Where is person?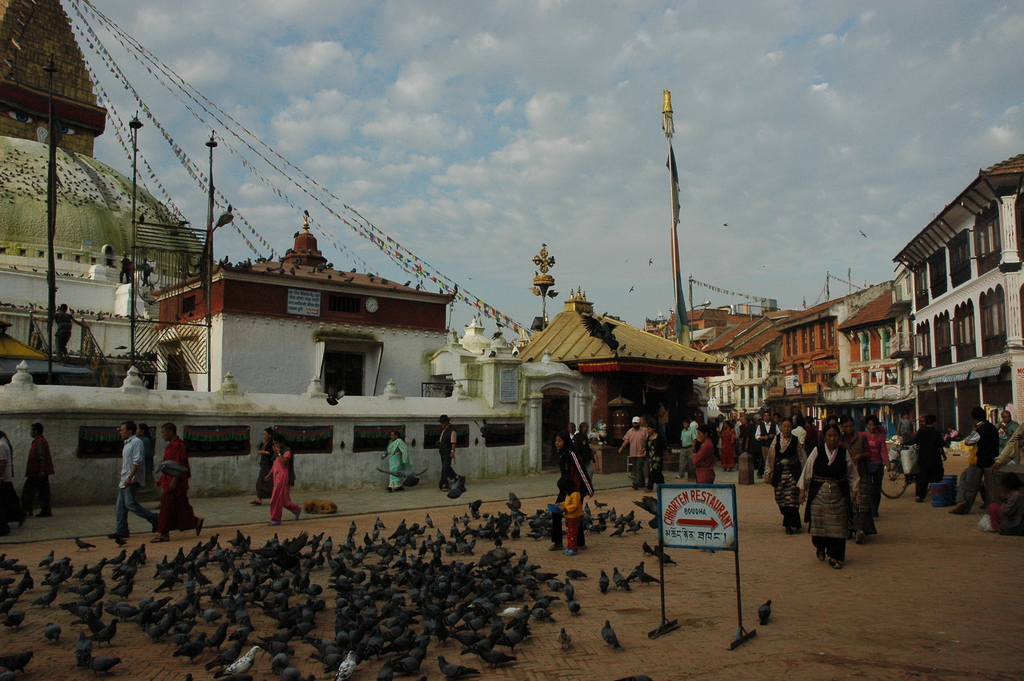
box(691, 426, 716, 486).
